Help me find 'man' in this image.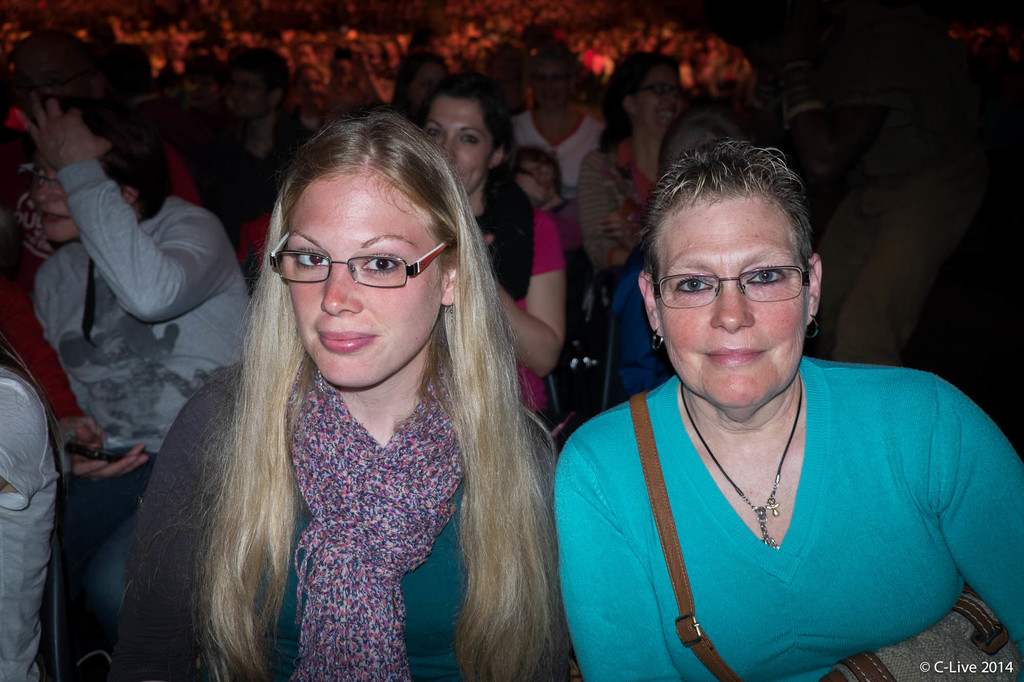
Found it: locate(15, 43, 251, 607).
